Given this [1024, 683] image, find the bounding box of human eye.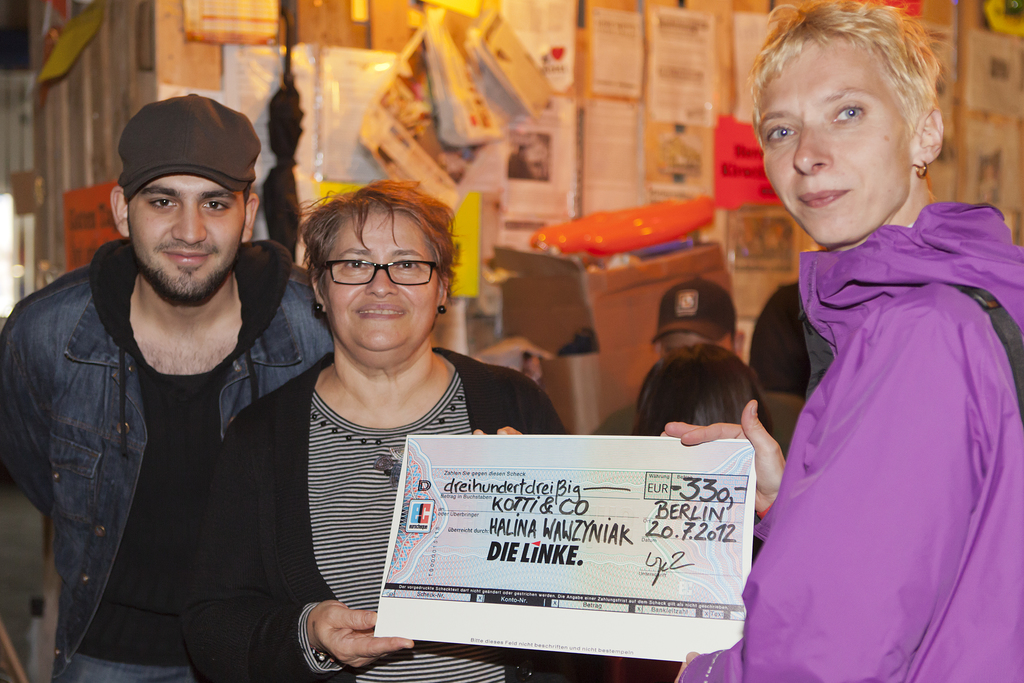
crop(143, 194, 173, 212).
